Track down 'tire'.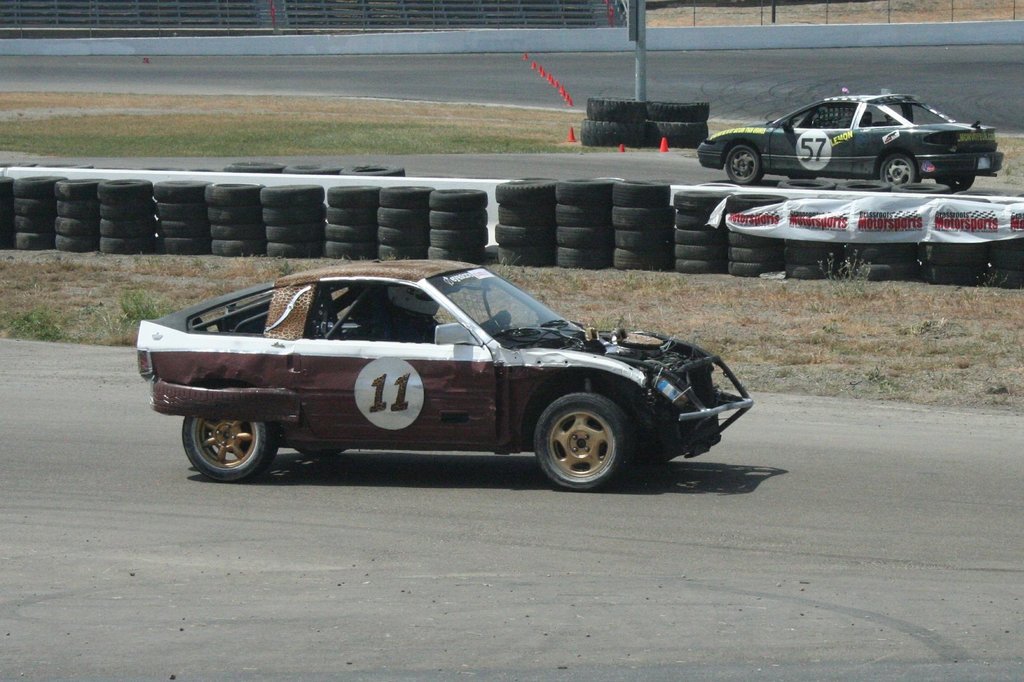
Tracked to x1=780 y1=178 x2=835 y2=191.
